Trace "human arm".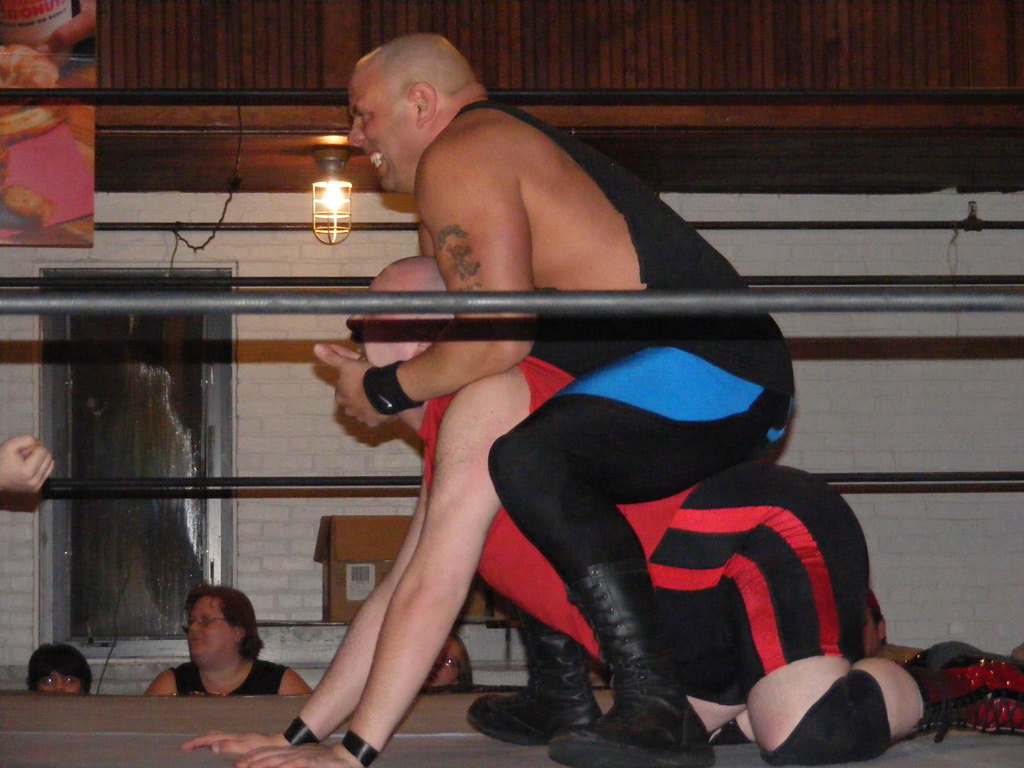
Traced to region(282, 669, 315, 696).
